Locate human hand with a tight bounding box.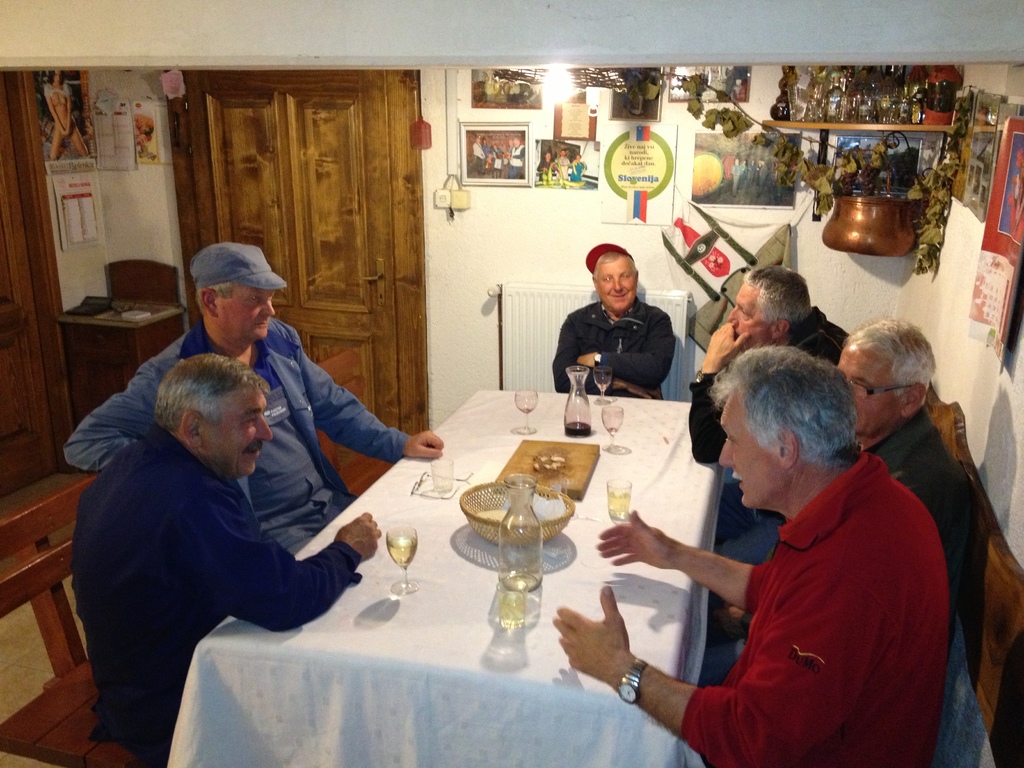
<box>591,508,678,568</box>.
